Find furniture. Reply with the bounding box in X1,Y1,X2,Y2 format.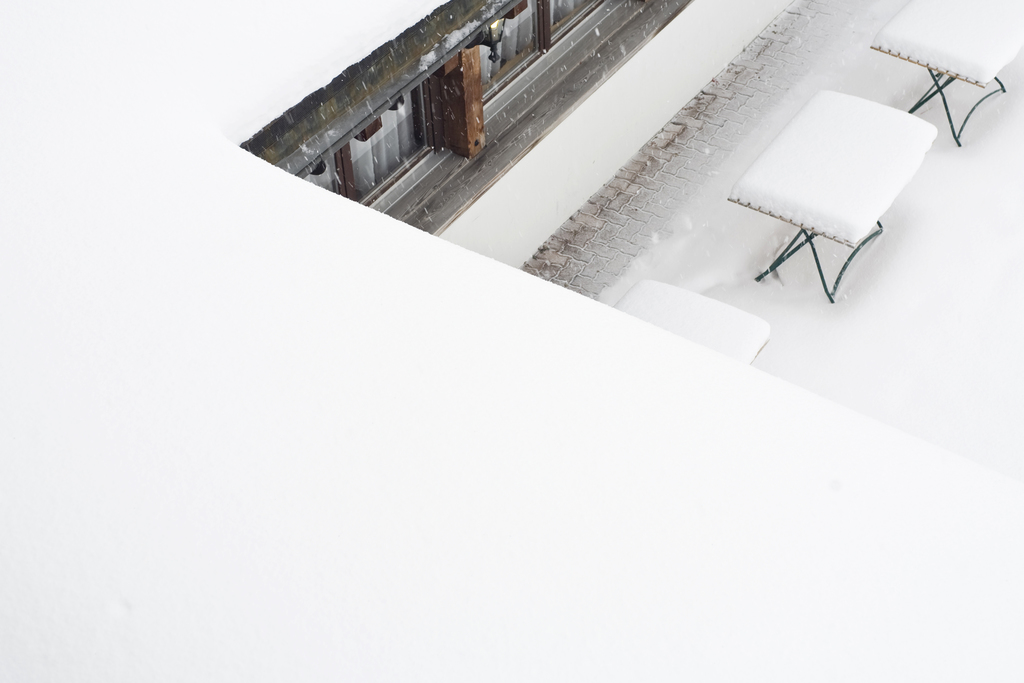
609,278,766,368.
